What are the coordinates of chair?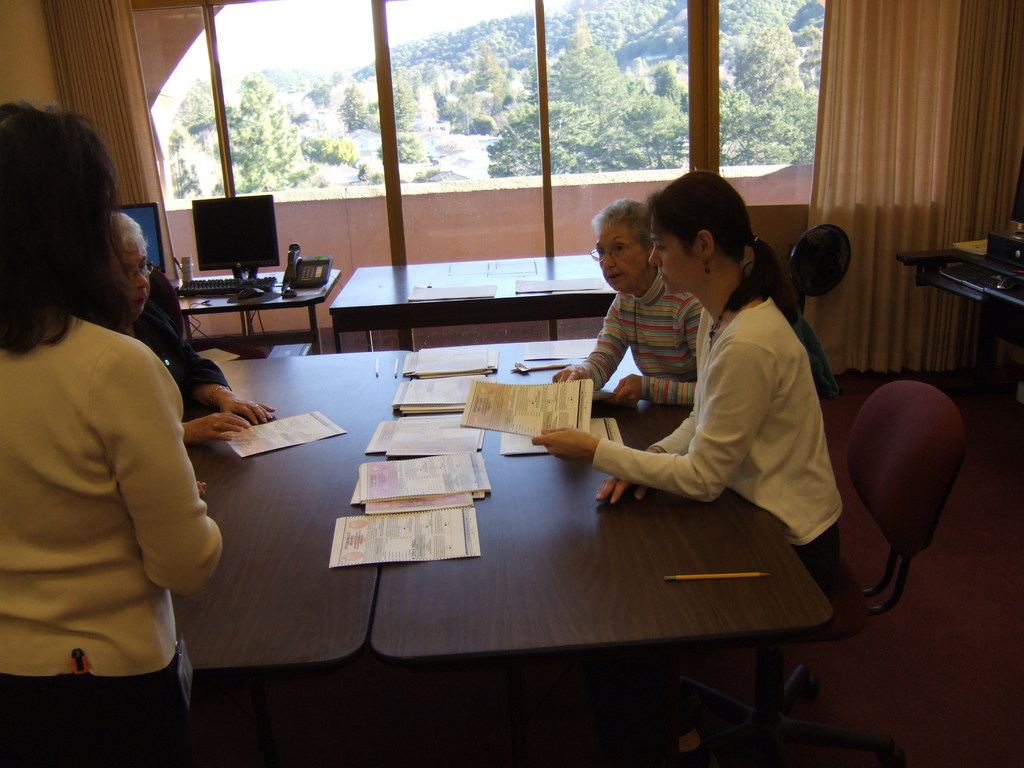
(671,386,963,767).
